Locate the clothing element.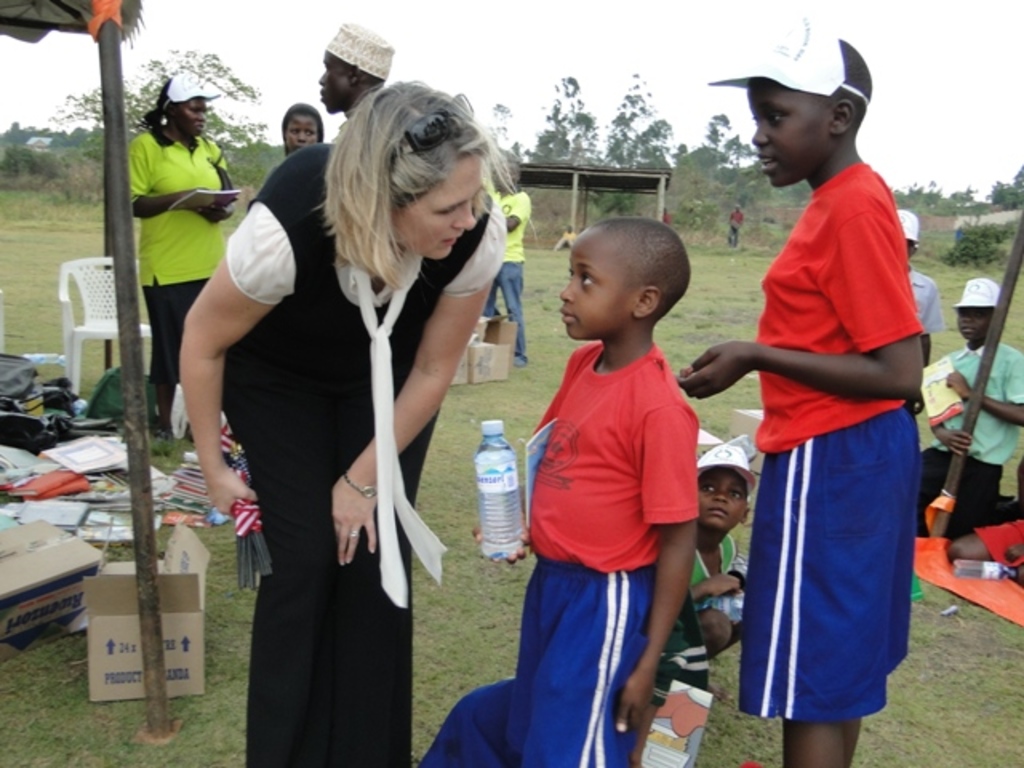
Element bbox: box=[688, 534, 750, 629].
